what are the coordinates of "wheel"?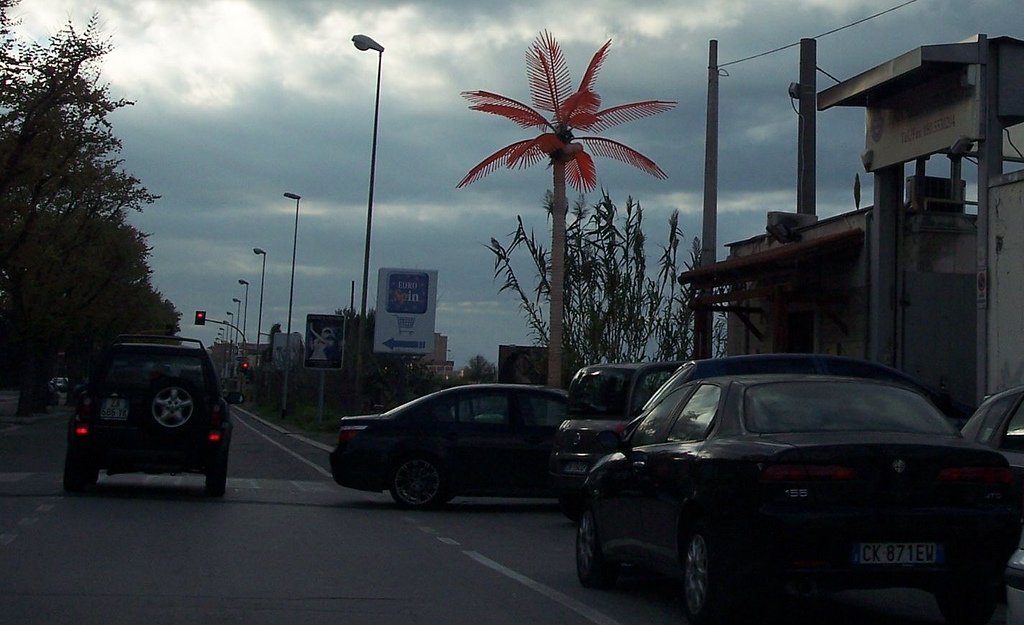
683:531:712:624.
